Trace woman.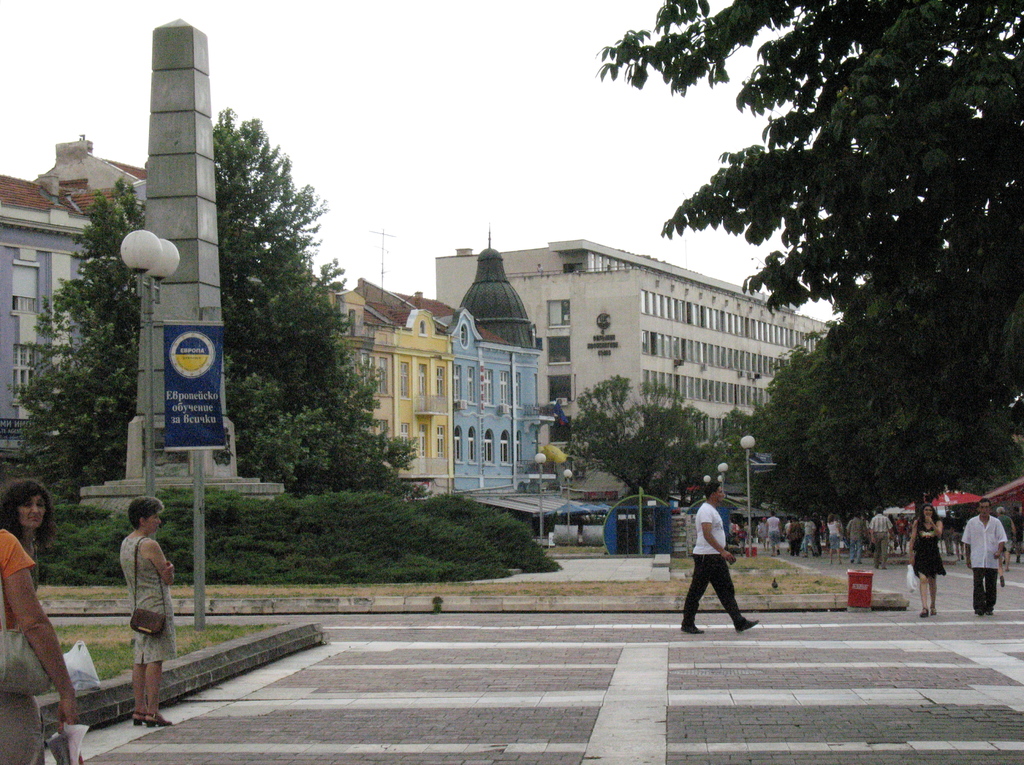
Traced to 908 504 951 621.
